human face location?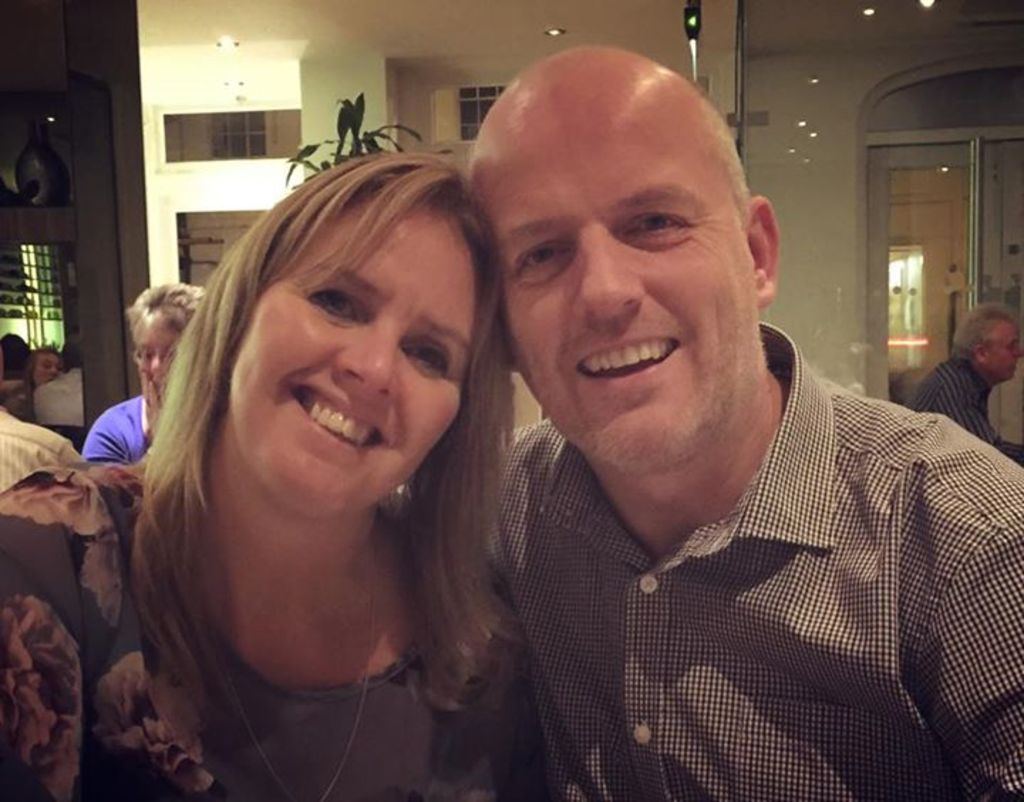
x1=28 y1=354 x2=61 y2=384
